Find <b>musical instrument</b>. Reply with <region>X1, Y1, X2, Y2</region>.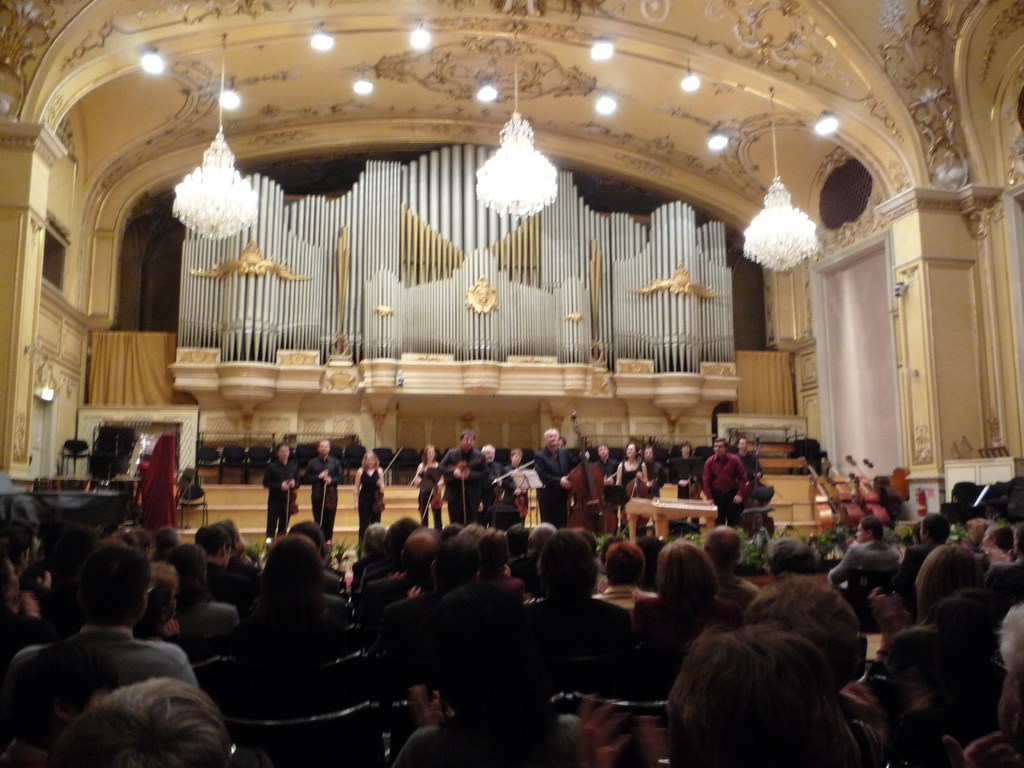
<region>618, 440, 653, 529</region>.
